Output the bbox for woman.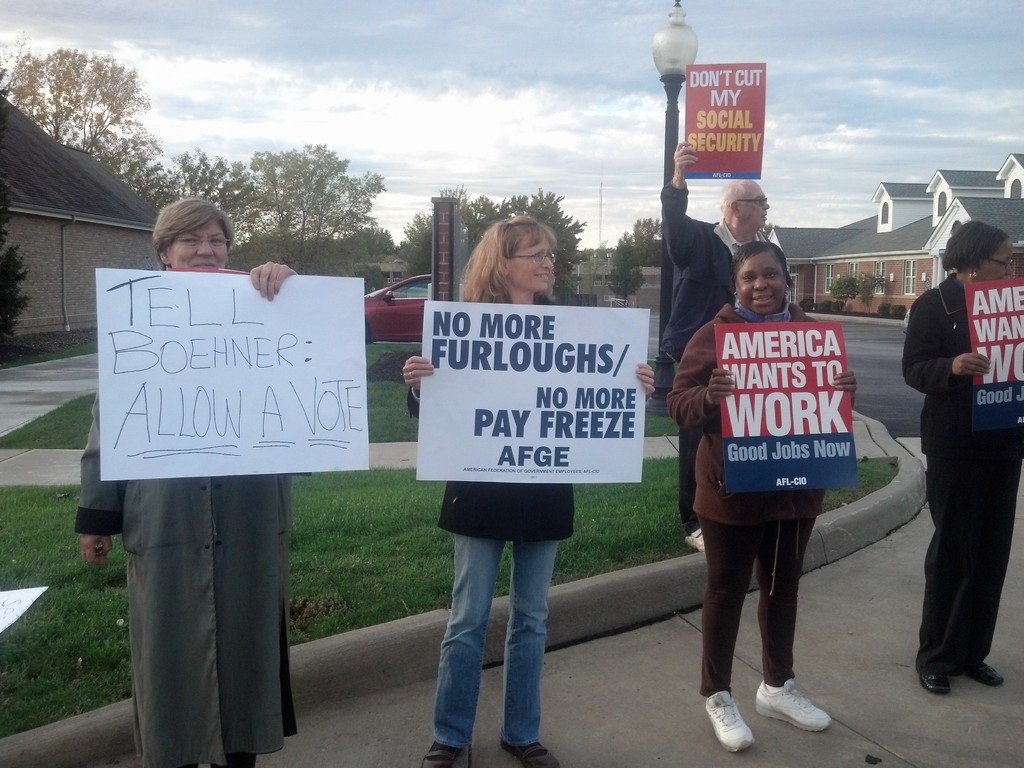
(403, 222, 661, 767).
